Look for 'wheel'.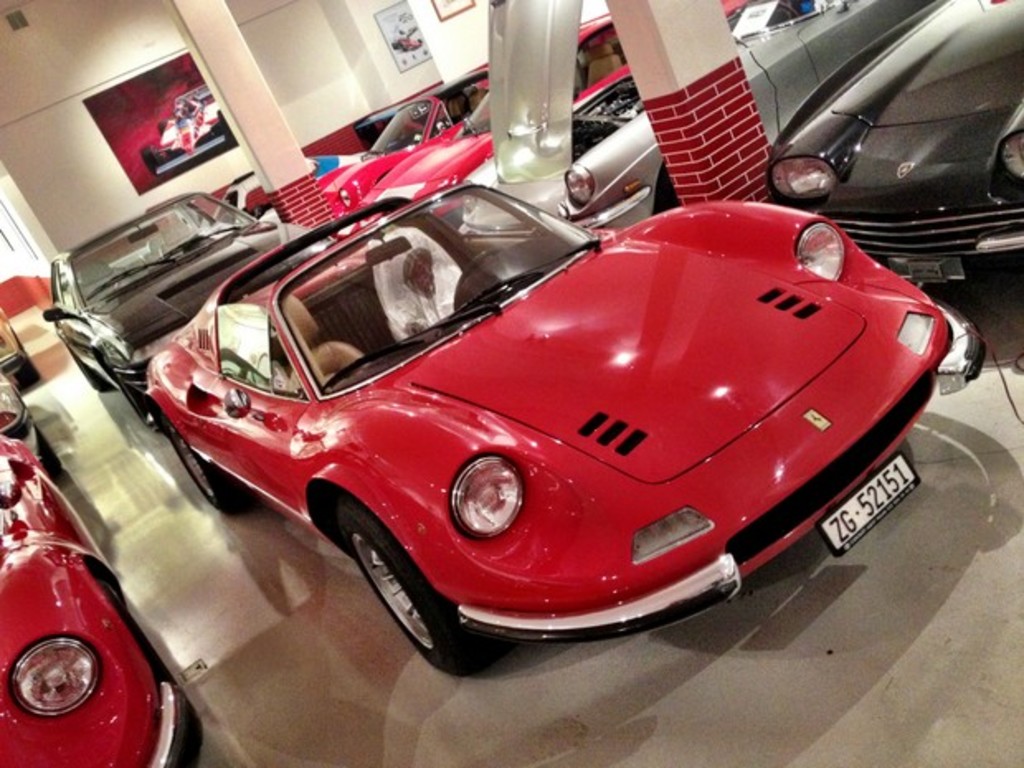
Found: <region>116, 382, 159, 428</region>.
